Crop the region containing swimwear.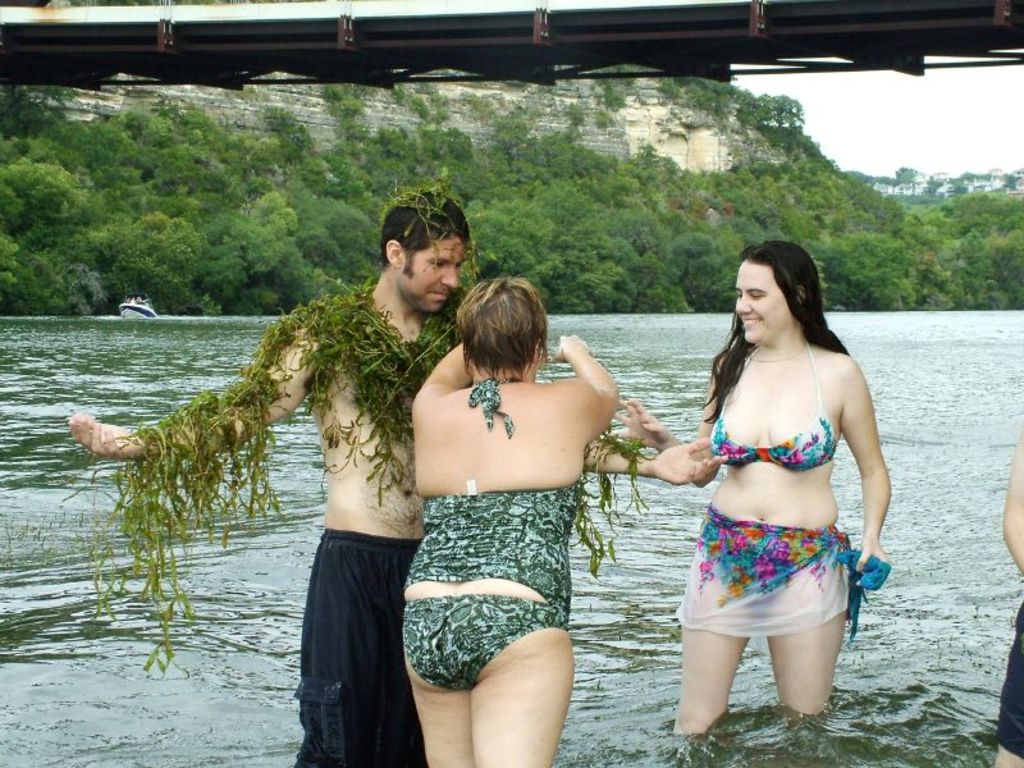
Crop region: <region>401, 378, 588, 621</region>.
